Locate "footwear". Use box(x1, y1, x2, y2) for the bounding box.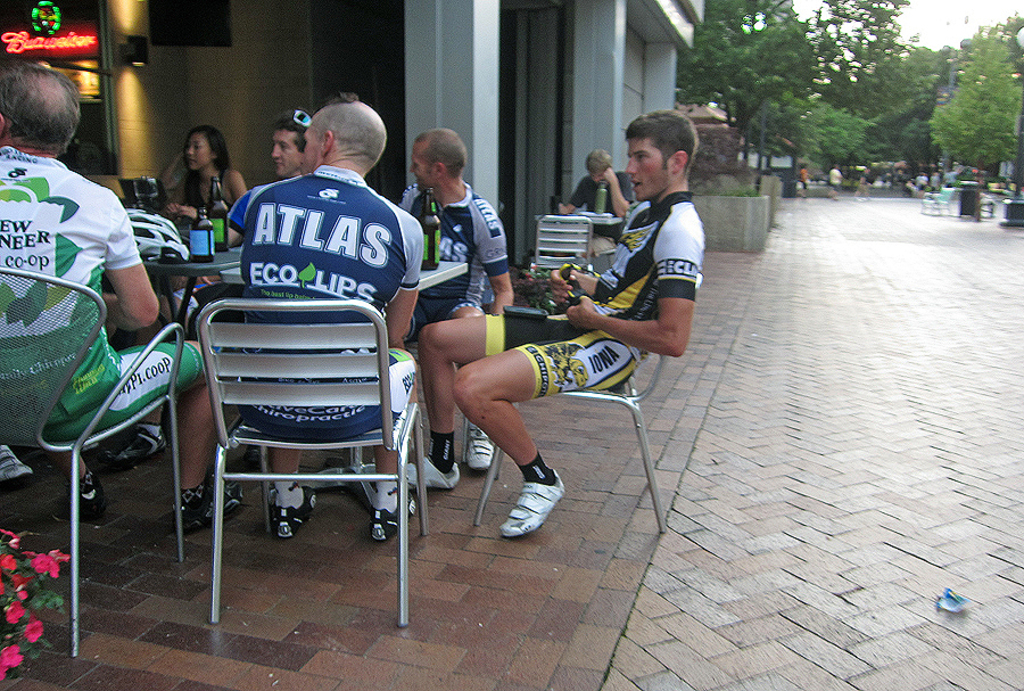
box(173, 479, 248, 532).
